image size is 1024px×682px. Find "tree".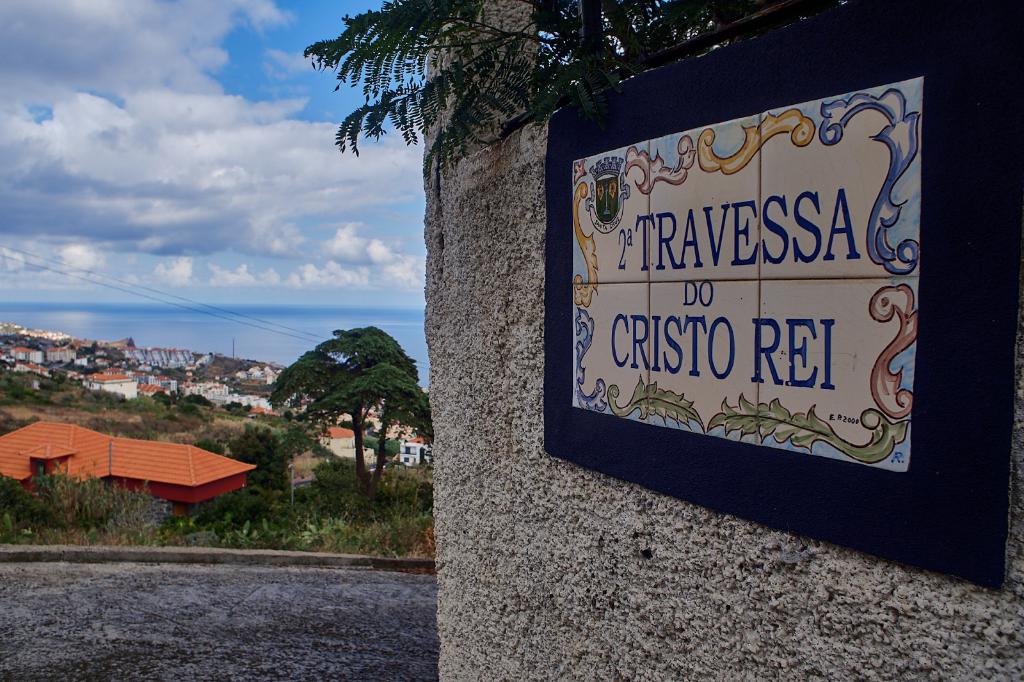
l=303, t=0, r=856, b=179.
